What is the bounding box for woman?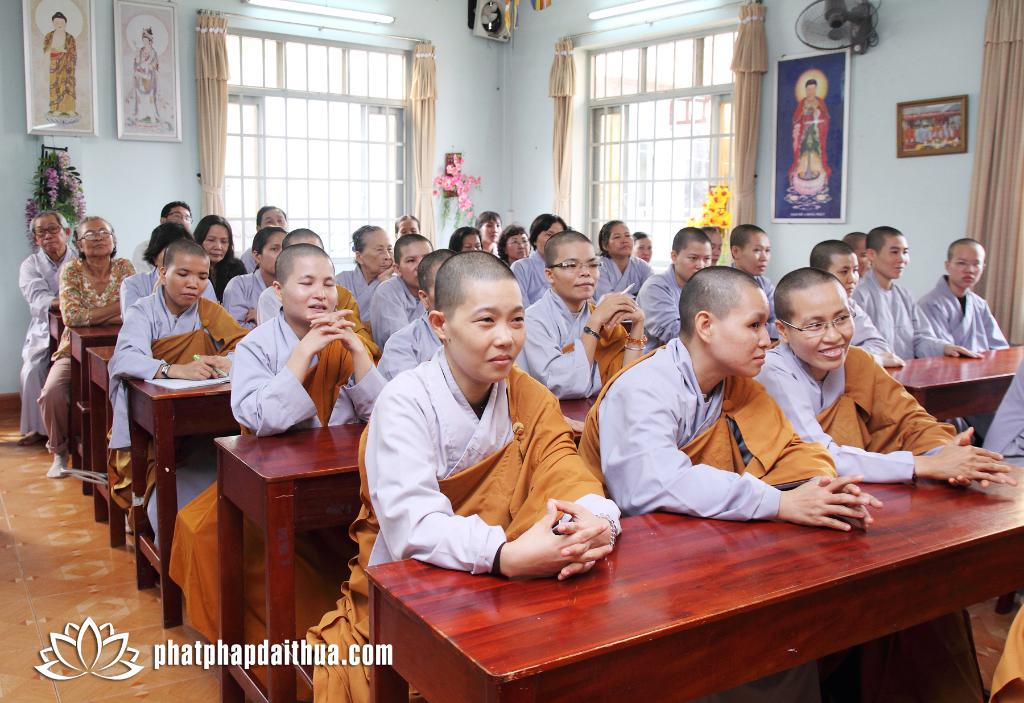
<box>920,240,1009,350</box>.
